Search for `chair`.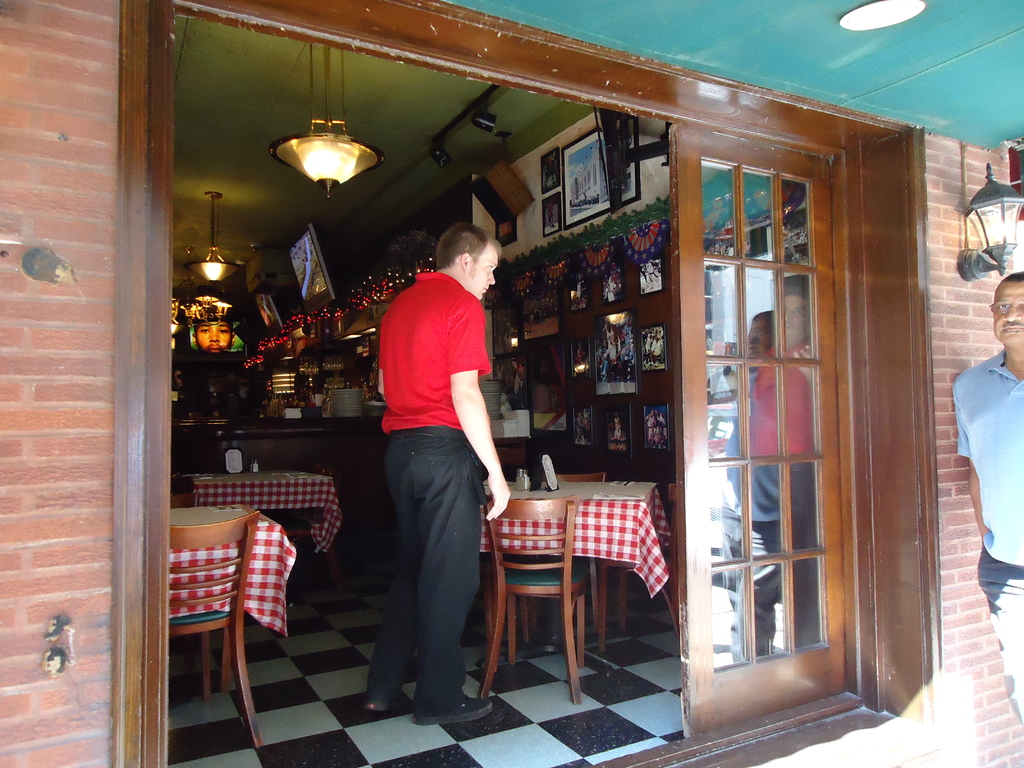
Found at rect(159, 506, 269, 743).
